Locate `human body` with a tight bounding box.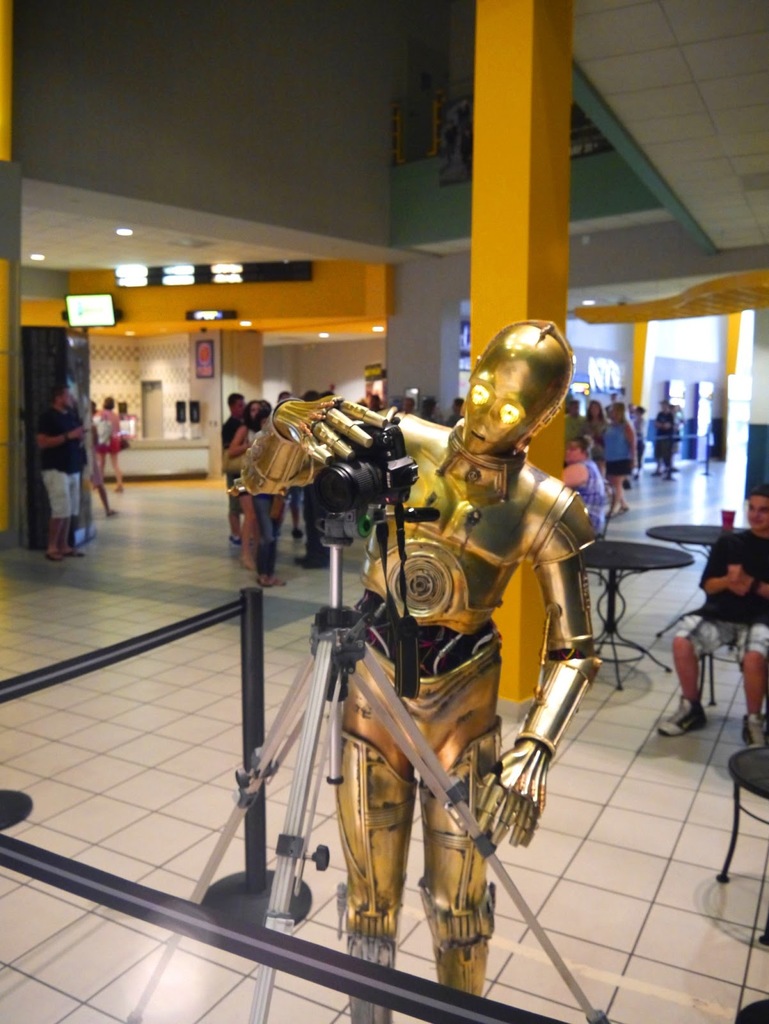
(left=230, top=399, right=283, bottom=581).
